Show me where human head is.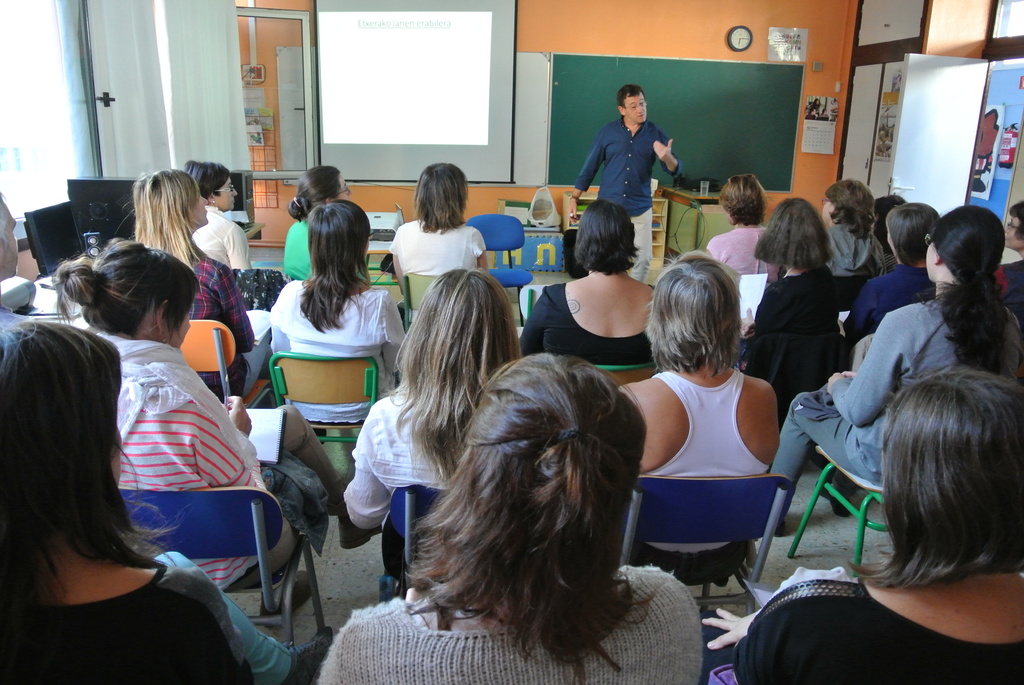
human head is at [left=0, top=190, right=20, bottom=279].
